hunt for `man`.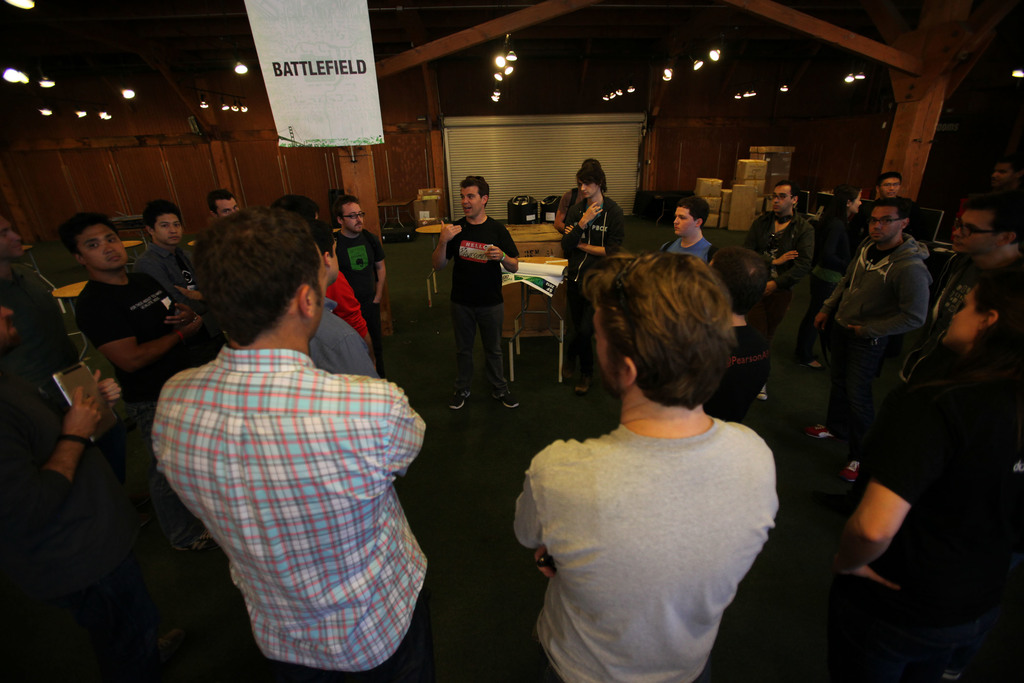
Hunted down at detection(511, 251, 779, 682).
